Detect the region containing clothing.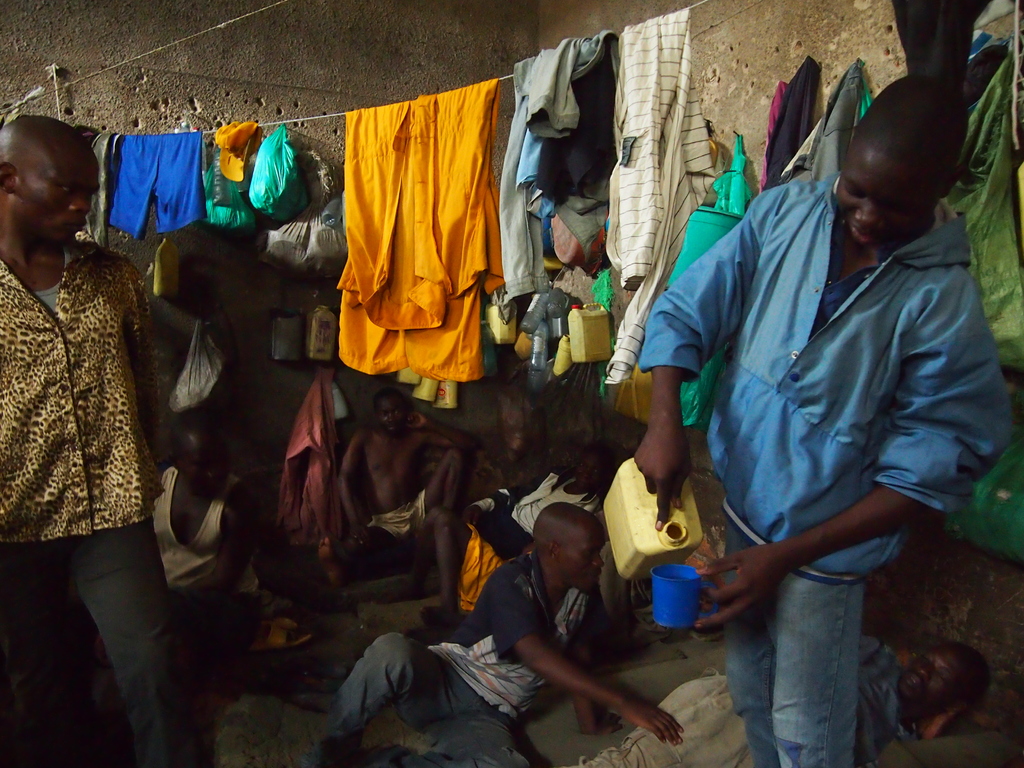
box=[274, 362, 353, 541].
